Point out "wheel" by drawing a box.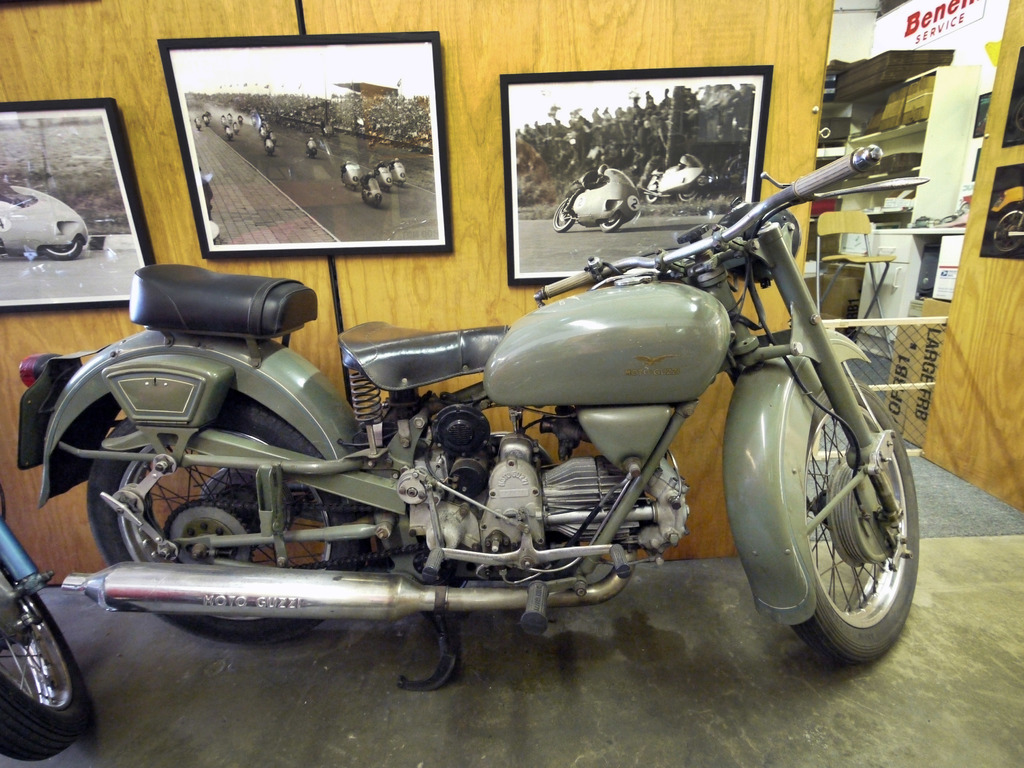
left=598, top=209, right=623, bottom=233.
